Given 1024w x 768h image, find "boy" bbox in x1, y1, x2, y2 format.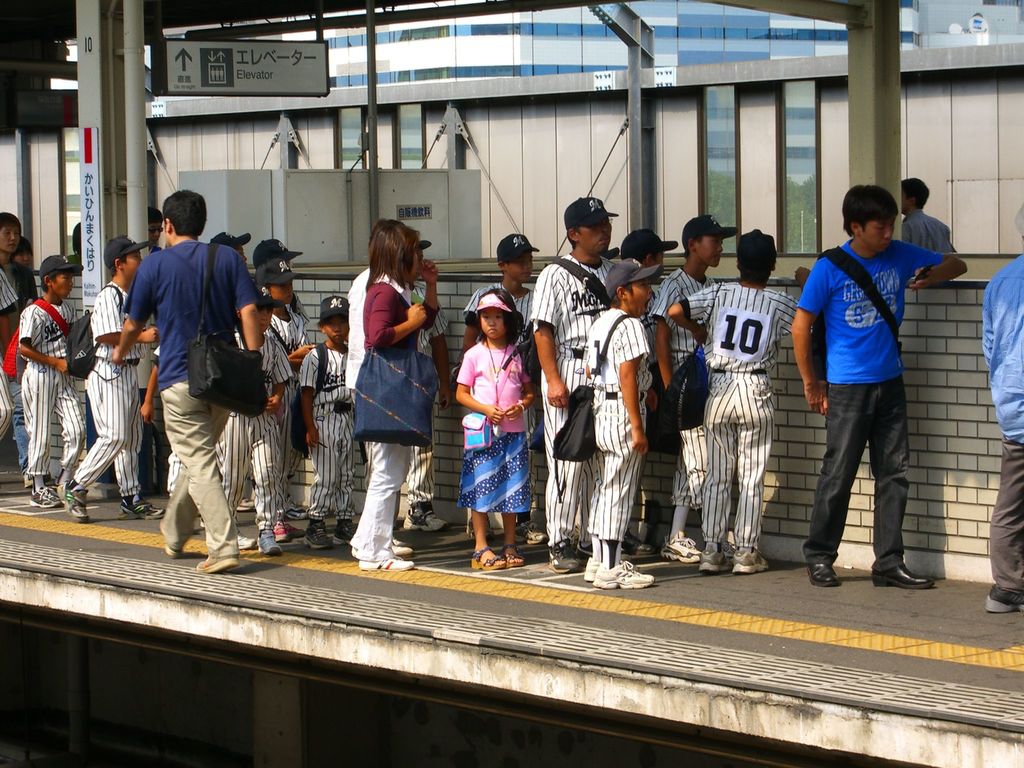
213, 285, 295, 548.
